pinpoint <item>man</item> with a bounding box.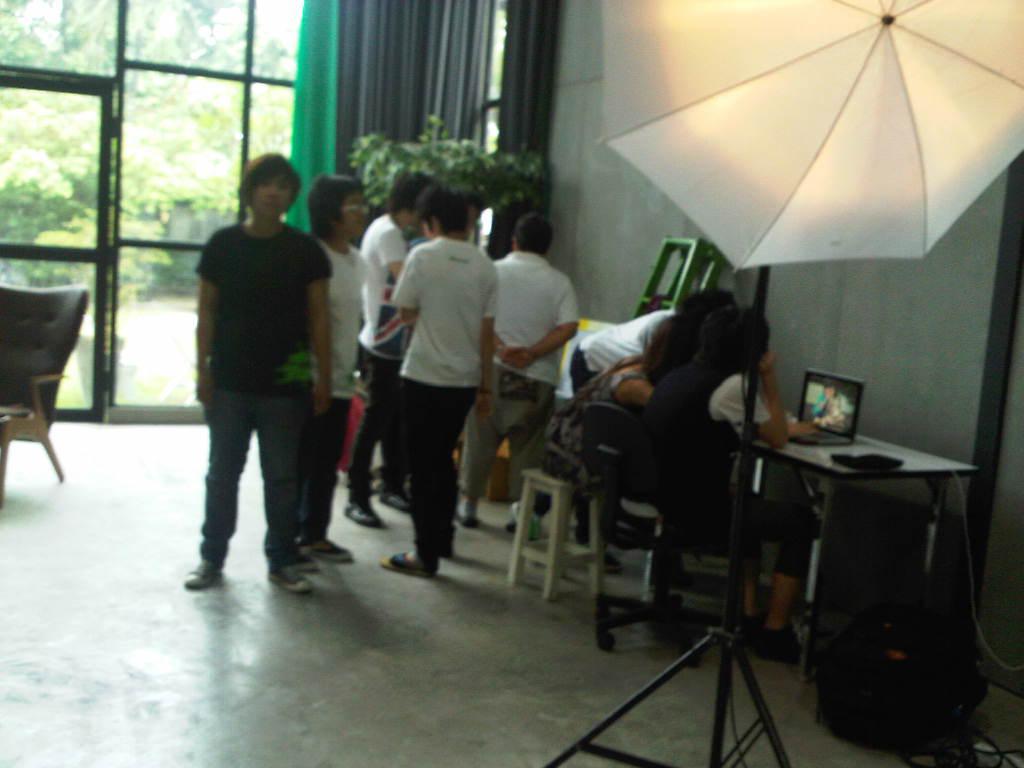
rect(452, 207, 580, 551).
